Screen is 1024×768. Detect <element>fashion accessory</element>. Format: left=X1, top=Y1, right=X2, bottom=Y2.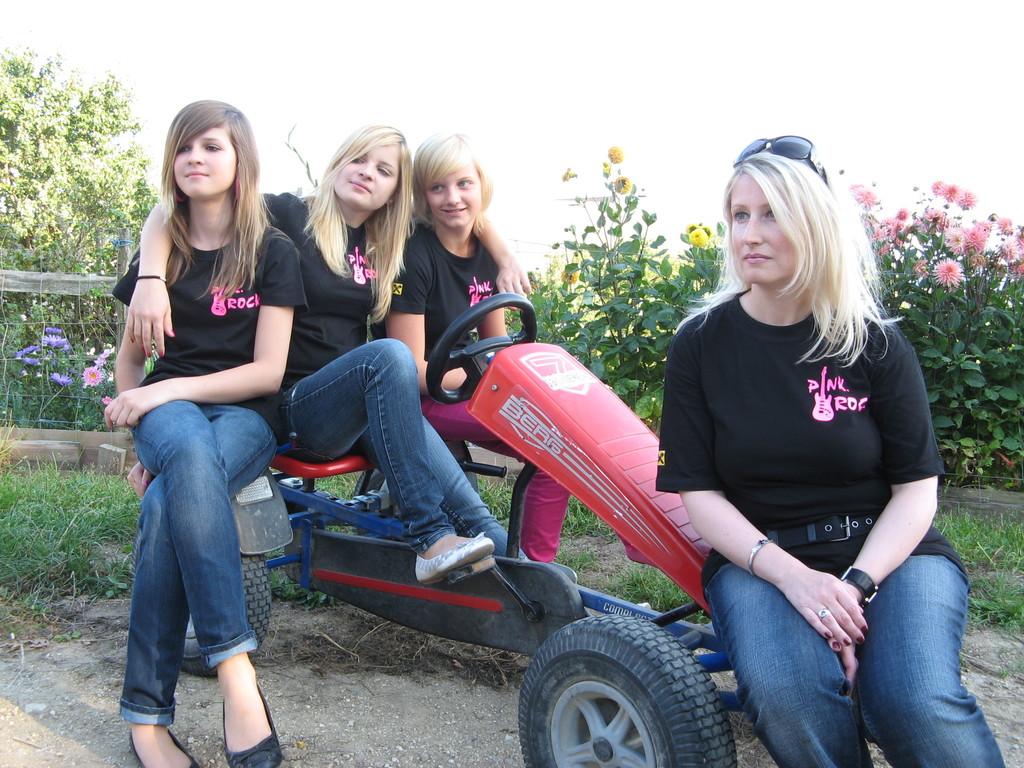
left=148, top=353, right=152, bottom=357.
